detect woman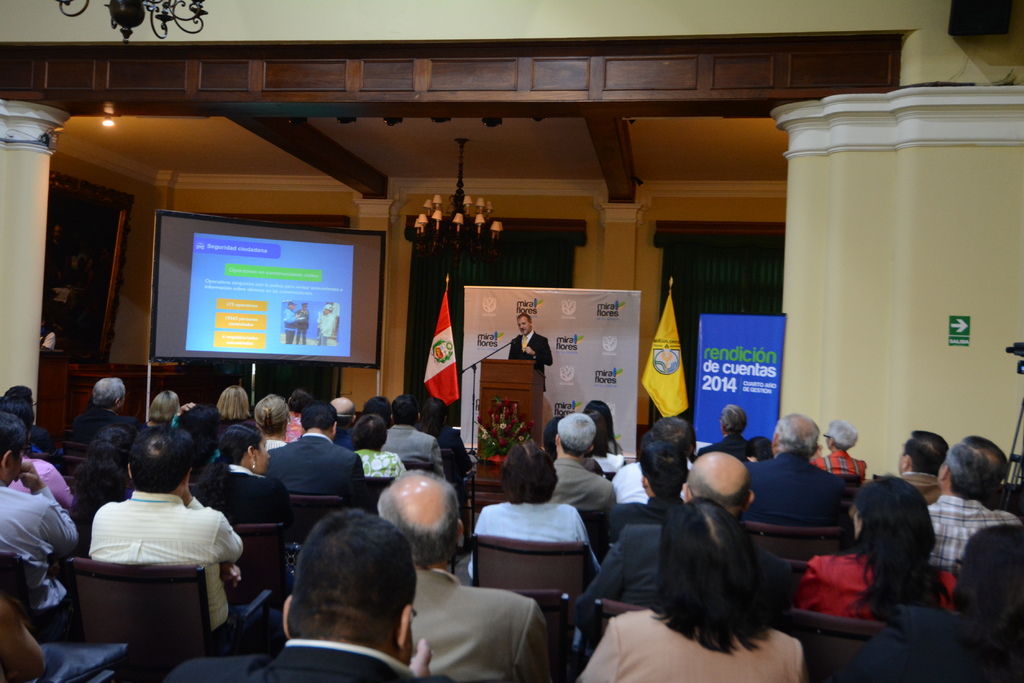
845,522,1023,682
